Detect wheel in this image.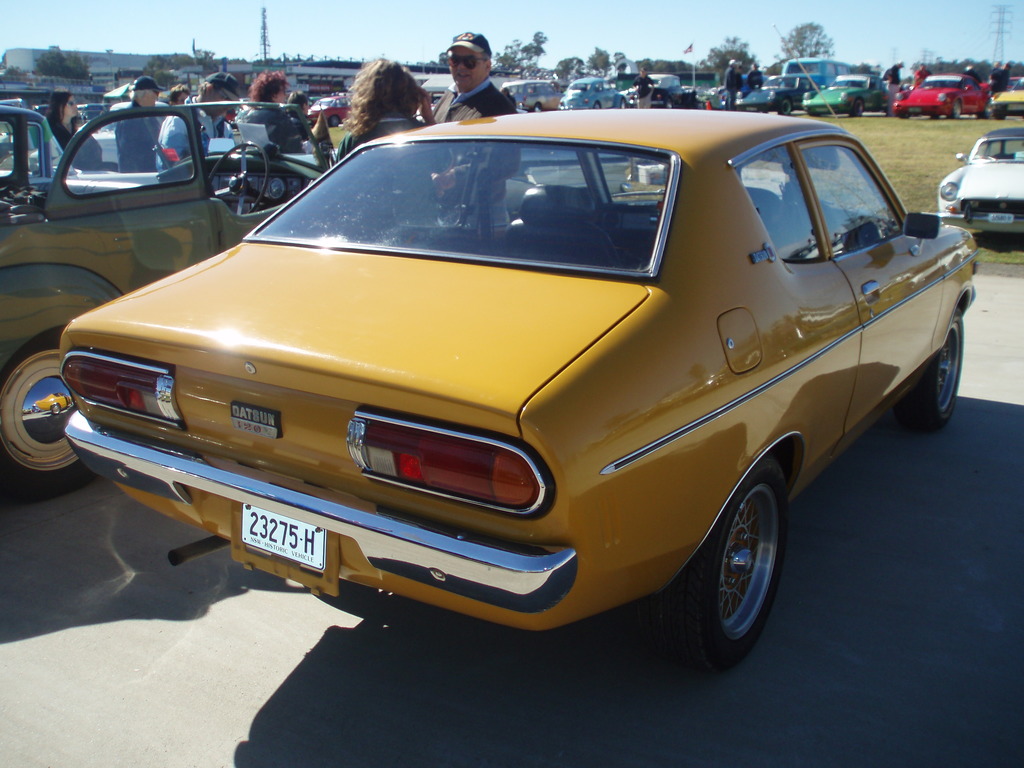
Detection: box=[619, 99, 627, 109].
